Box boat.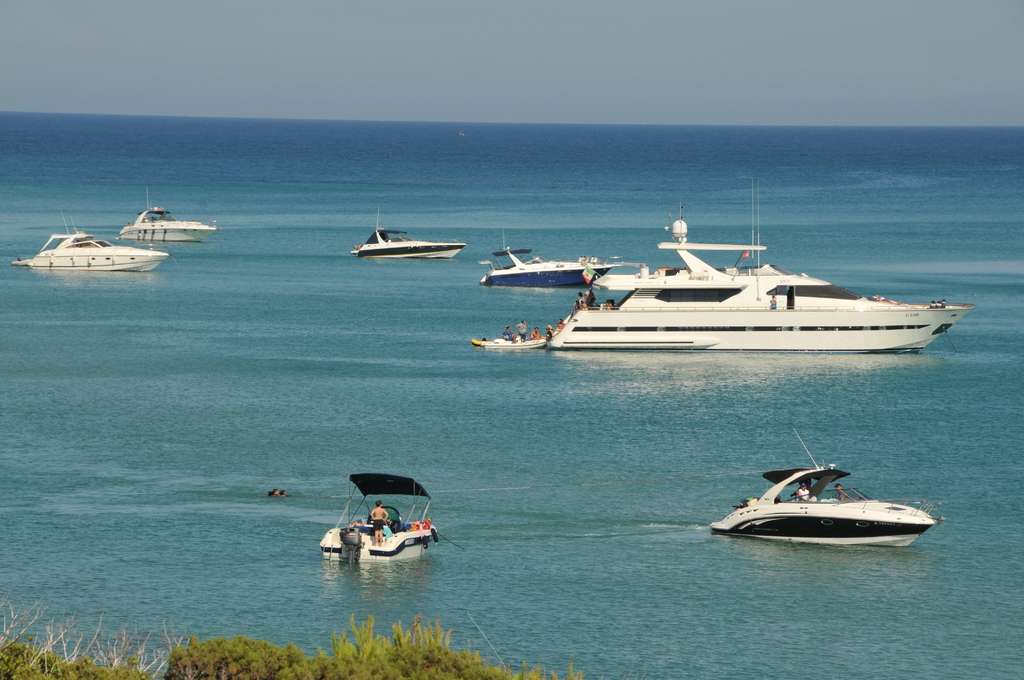
bbox=[478, 247, 618, 286].
